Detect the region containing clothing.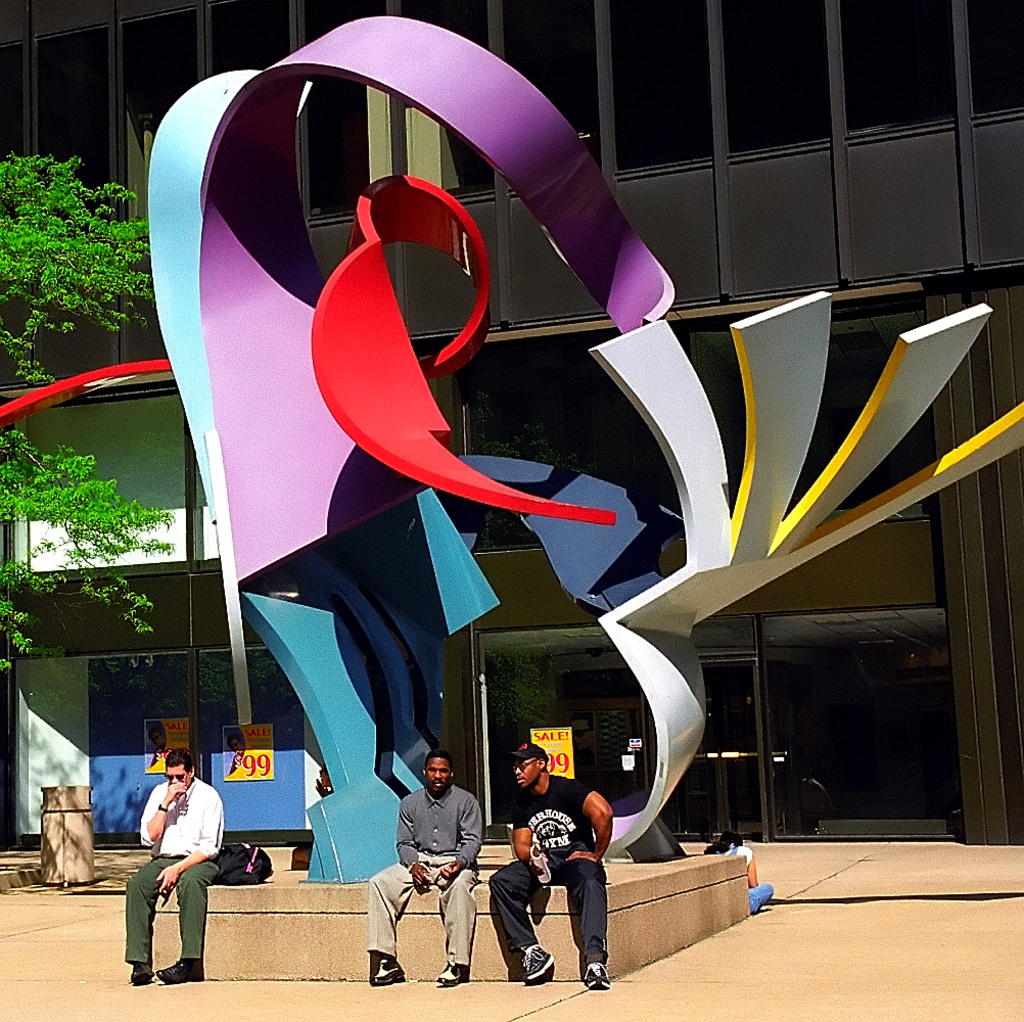
<box>717,840,776,919</box>.
